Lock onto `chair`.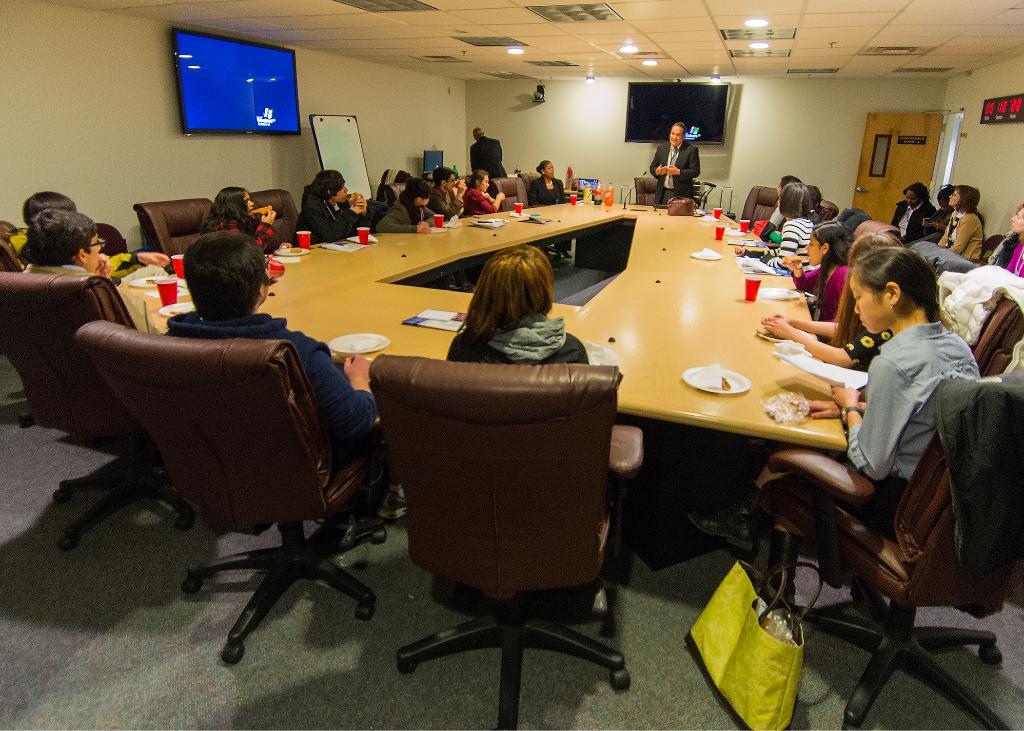
Locked: [x1=74, y1=318, x2=400, y2=666].
